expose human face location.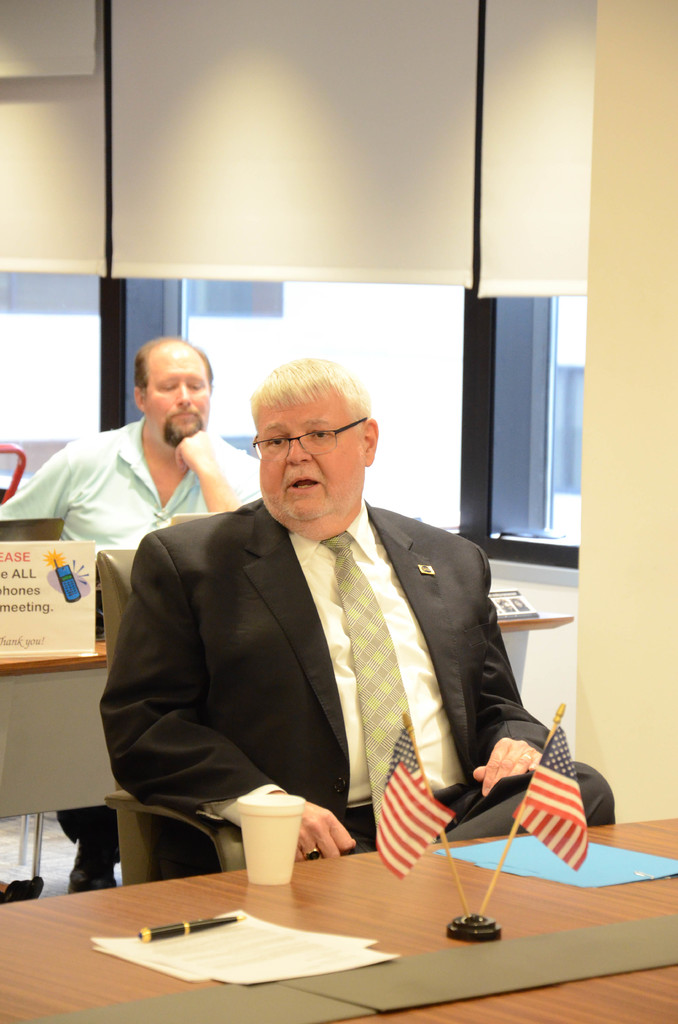
Exposed at <bbox>255, 397, 360, 519</bbox>.
